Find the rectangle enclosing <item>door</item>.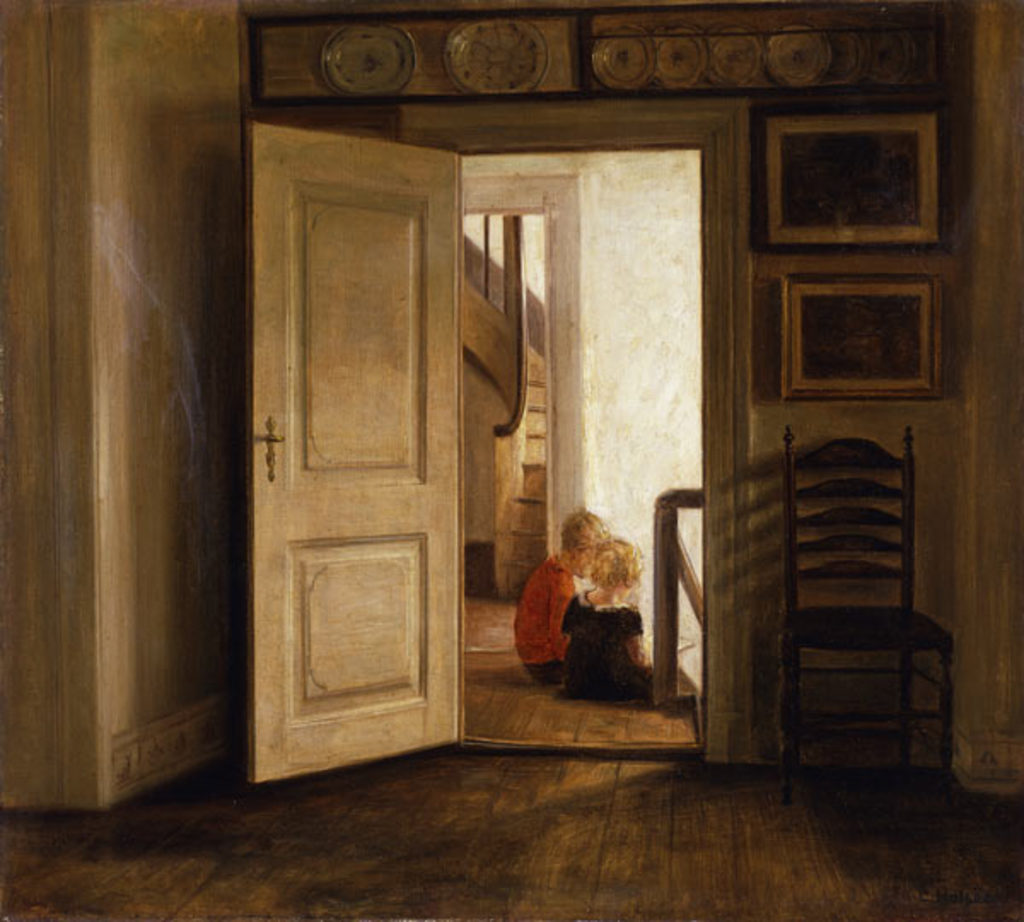
box(215, 145, 505, 855).
